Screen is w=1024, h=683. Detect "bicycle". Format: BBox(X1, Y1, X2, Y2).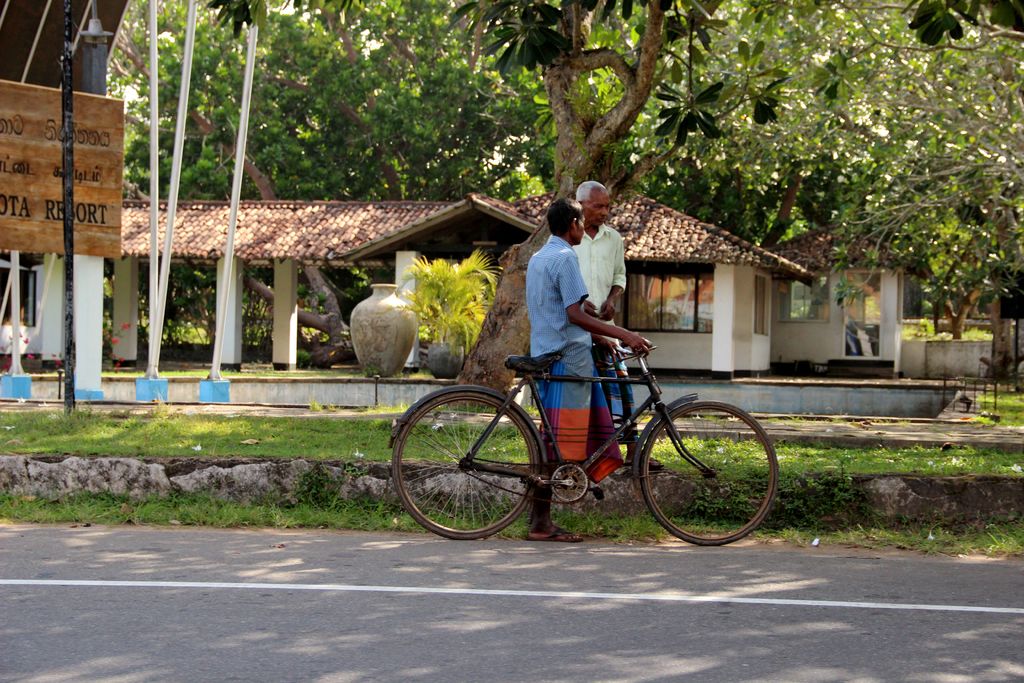
BBox(388, 334, 779, 540).
